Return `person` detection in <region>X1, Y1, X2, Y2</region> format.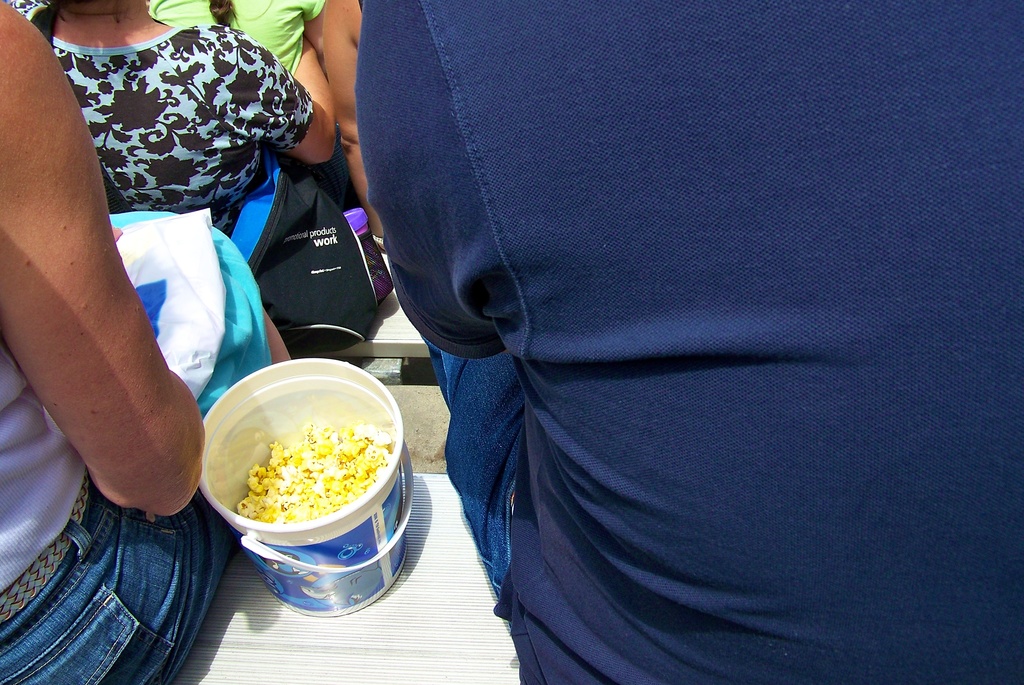
<region>0, 0, 294, 684</region>.
